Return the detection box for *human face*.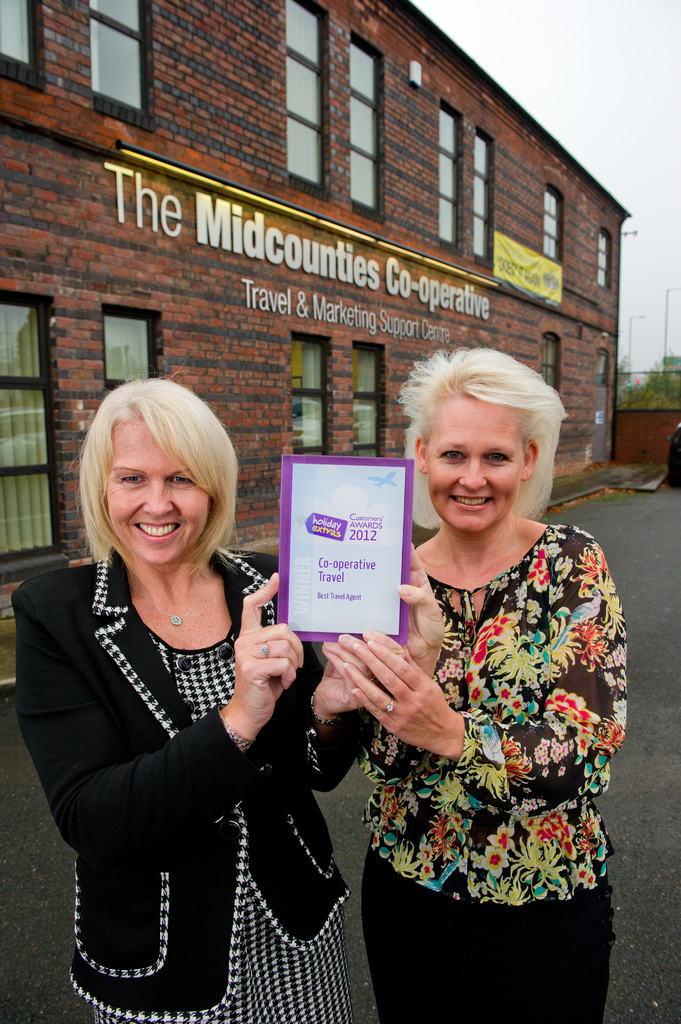
435/386/526/535.
